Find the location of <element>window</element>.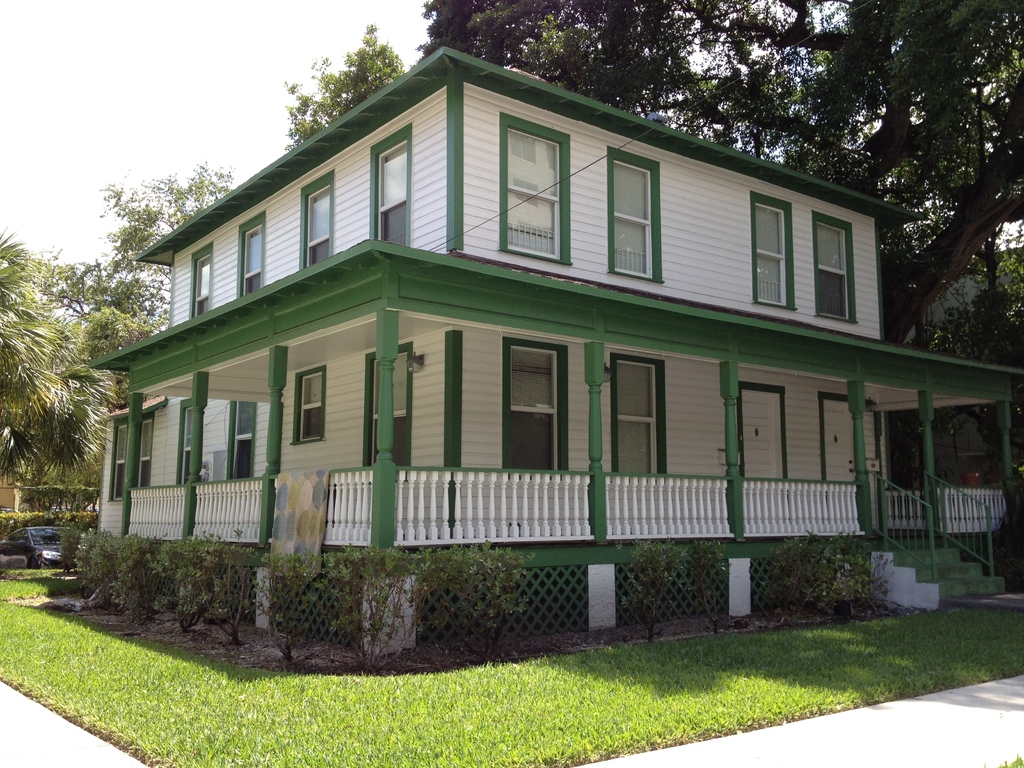
Location: locate(508, 341, 559, 474).
